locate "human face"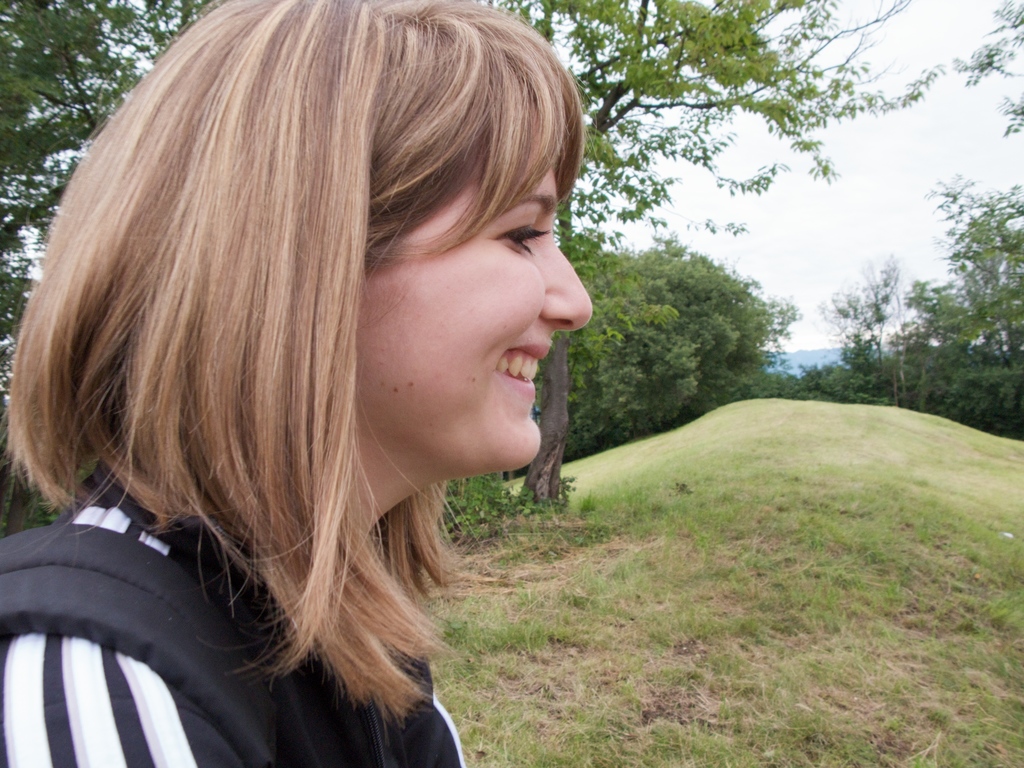
bbox=(353, 95, 591, 466)
